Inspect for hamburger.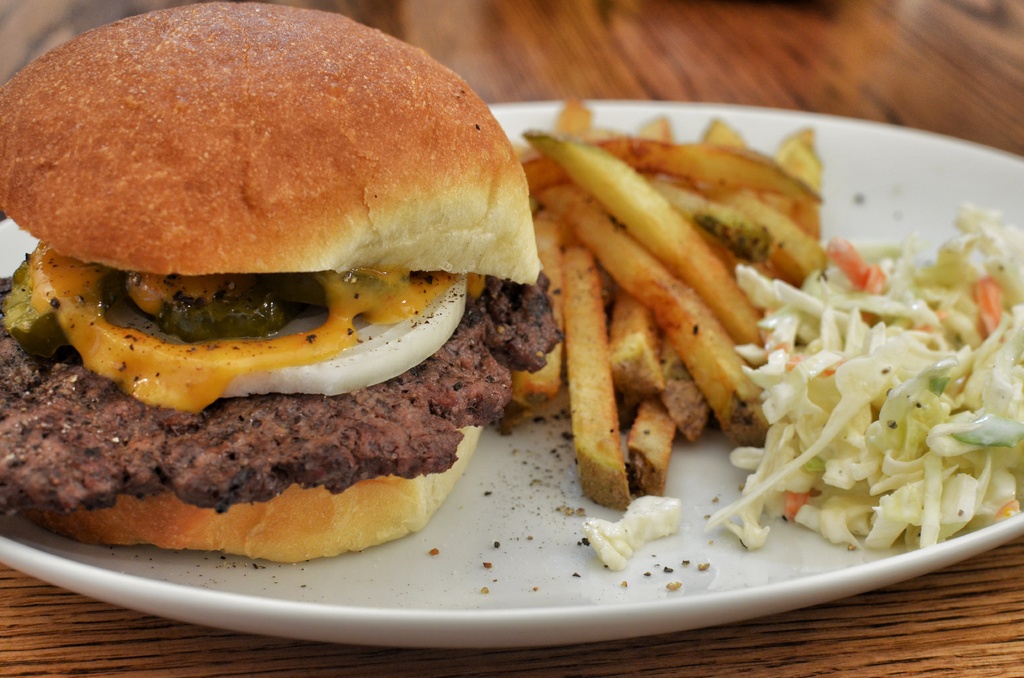
Inspection: BBox(0, 0, 557, 561).
